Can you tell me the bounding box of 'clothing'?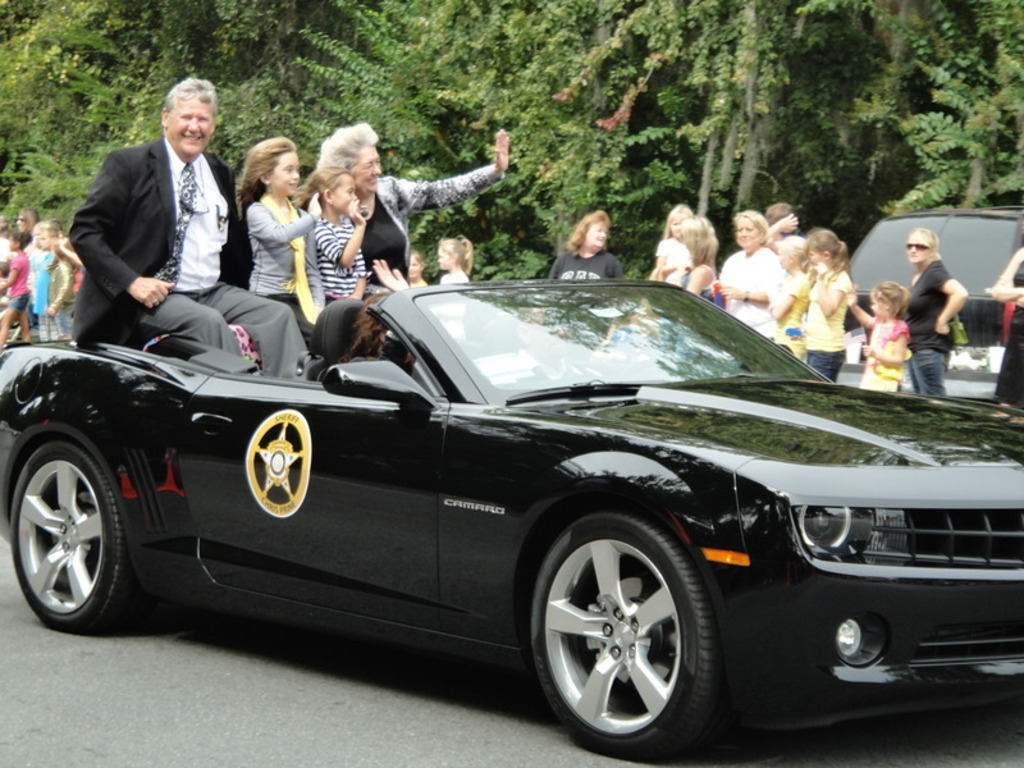
[436, 269, 466, 291].
